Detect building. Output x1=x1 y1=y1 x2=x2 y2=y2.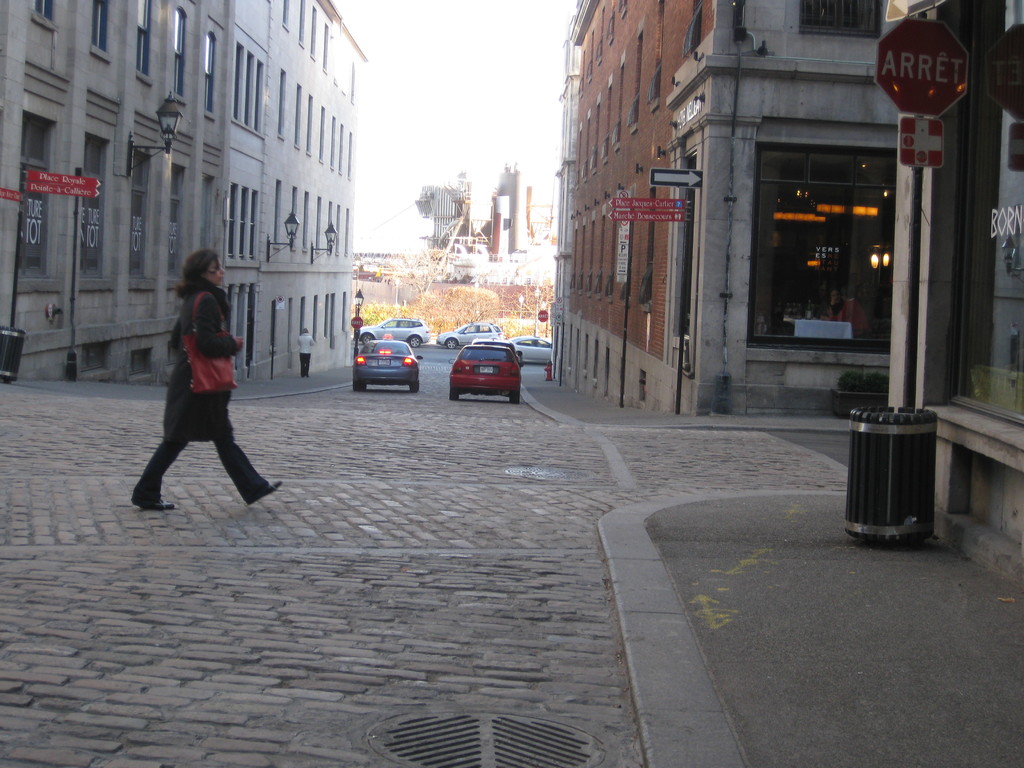
x1=0 y1=0 x2=375 y2=378.
